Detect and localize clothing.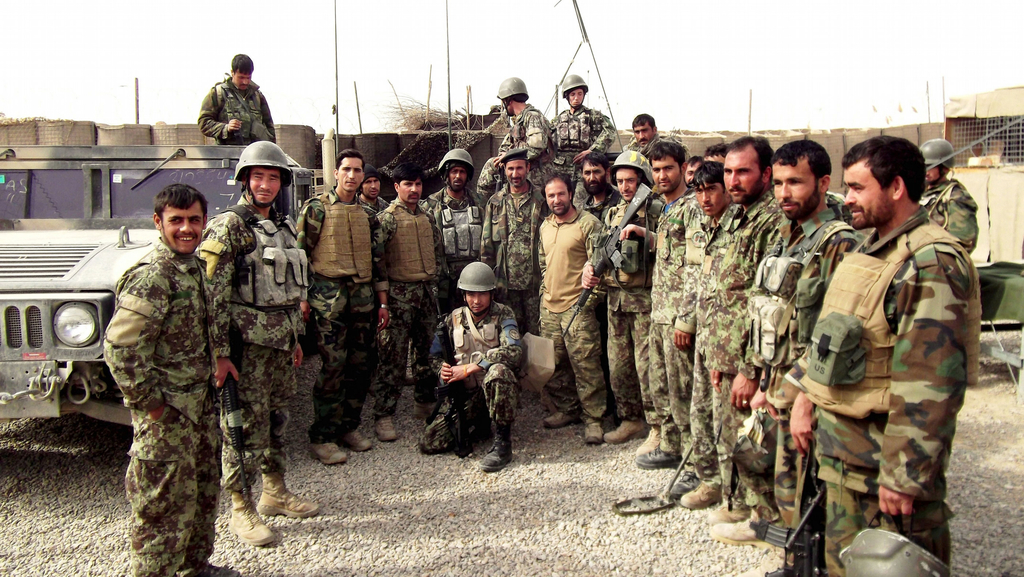
Localized at (x1=193, y1=192, x2=306, y2=494).
